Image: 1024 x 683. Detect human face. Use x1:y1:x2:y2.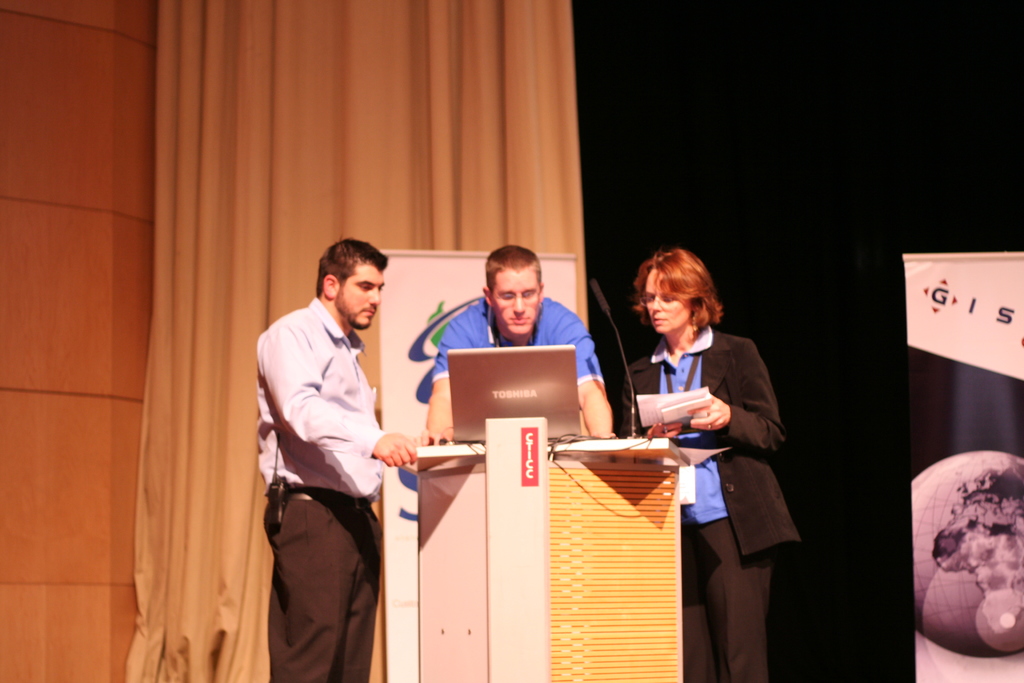
492:264:541:338.
